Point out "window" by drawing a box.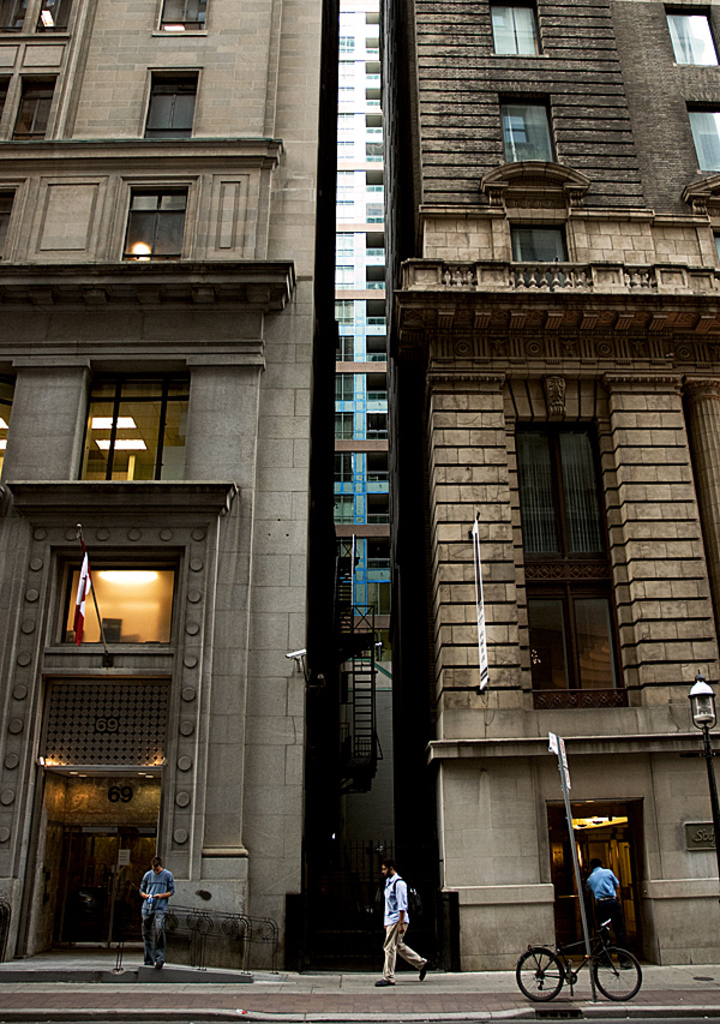
[left=14, top=72, right=61, bottom=139].
